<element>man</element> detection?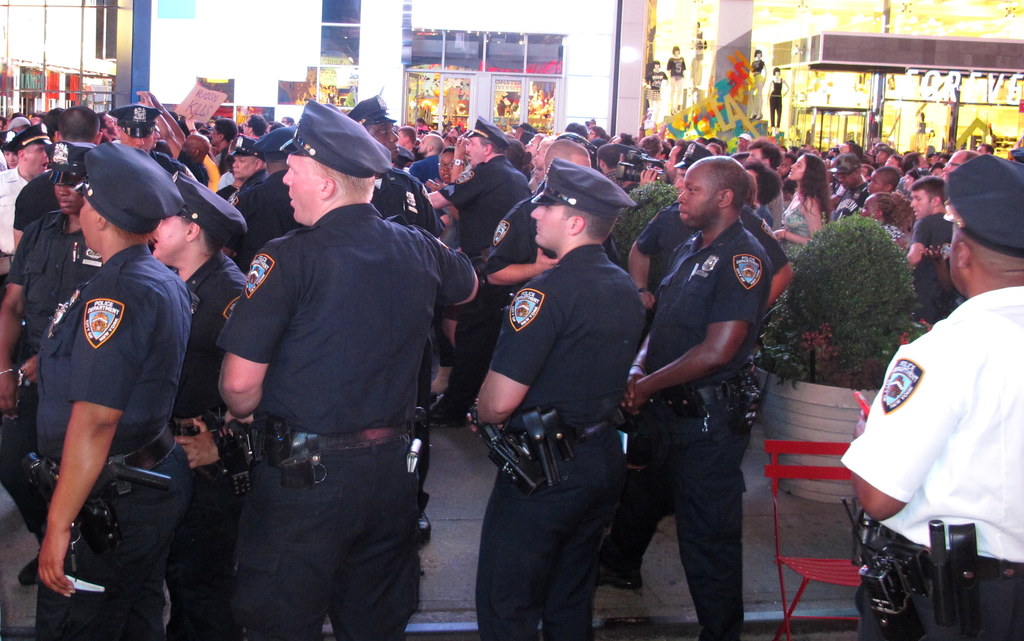
0:129:205:640
